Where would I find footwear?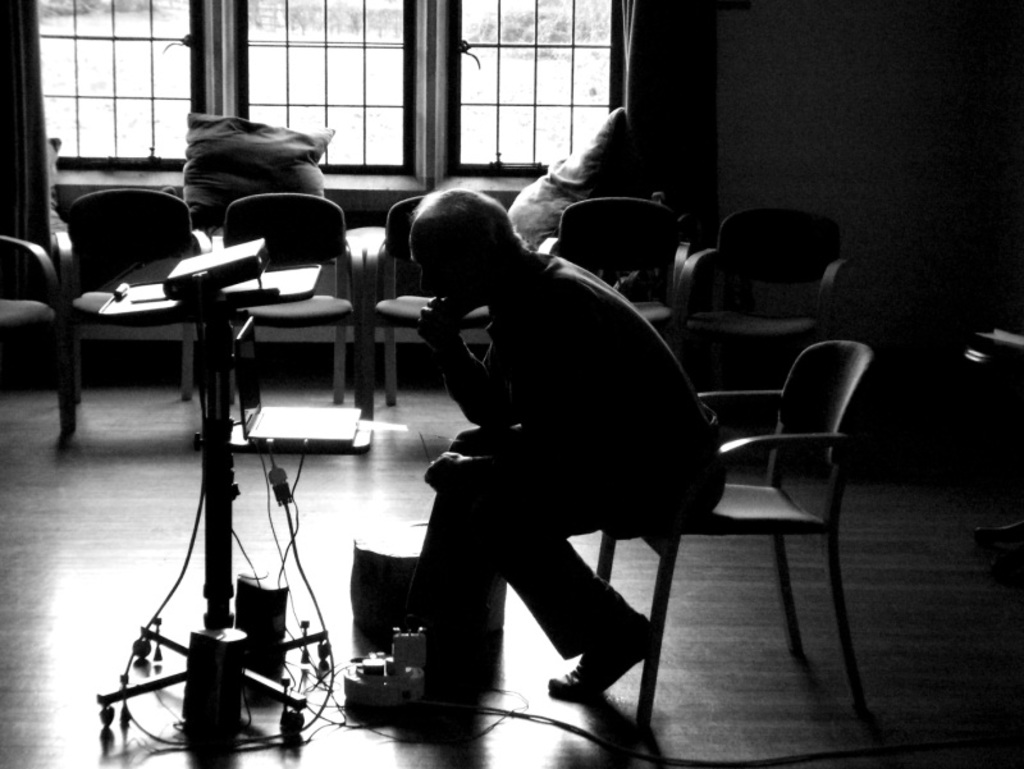
At locate(397, 630, 493, 710).
